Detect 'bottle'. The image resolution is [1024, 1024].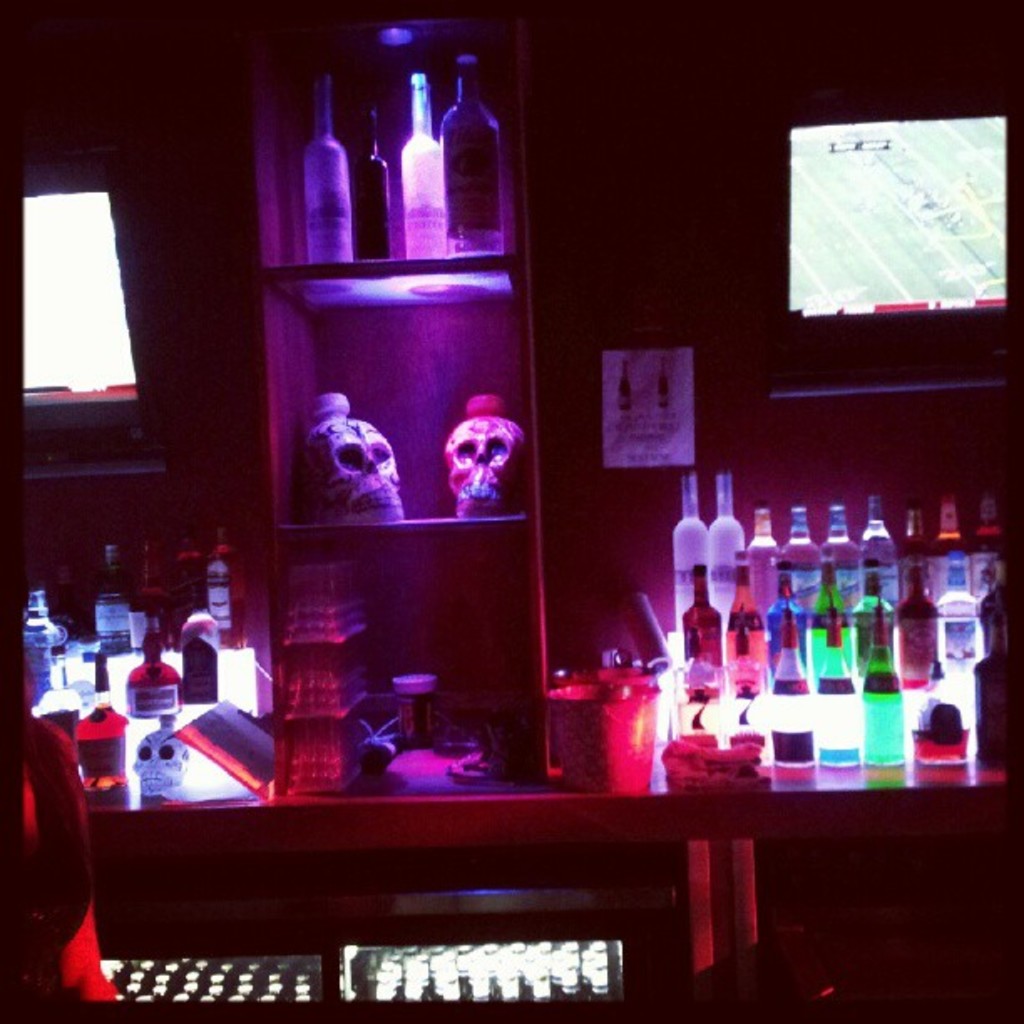
crop(673, 468, 716, 637).
